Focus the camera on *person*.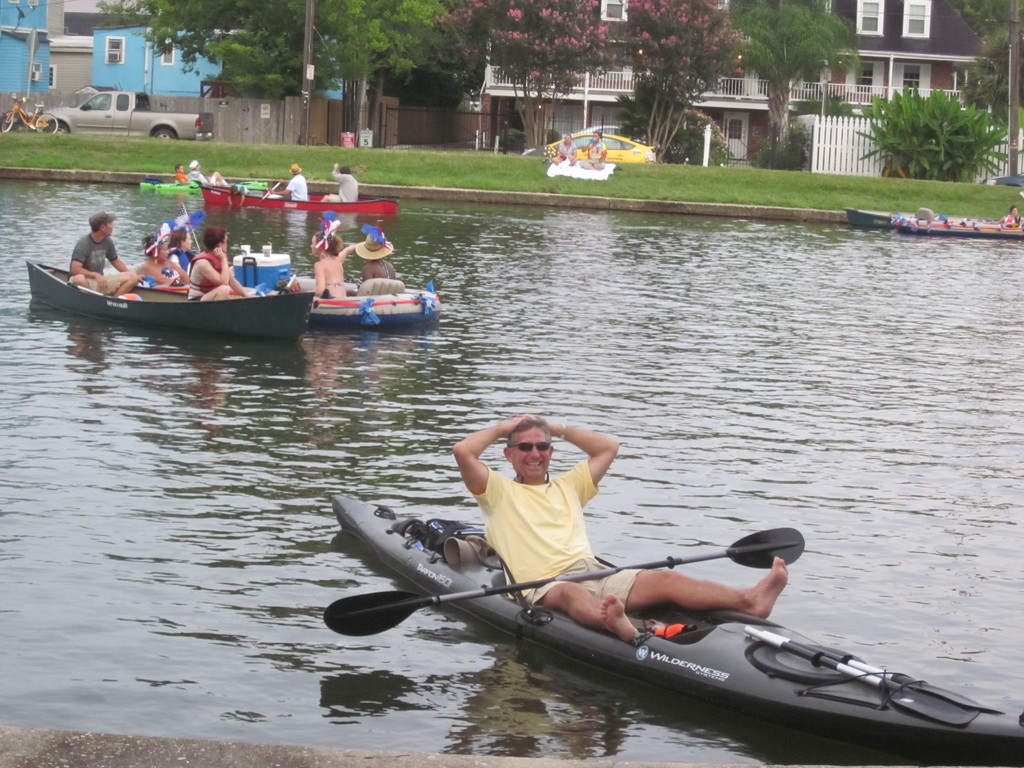
Focus region: [129,230,183,301].
